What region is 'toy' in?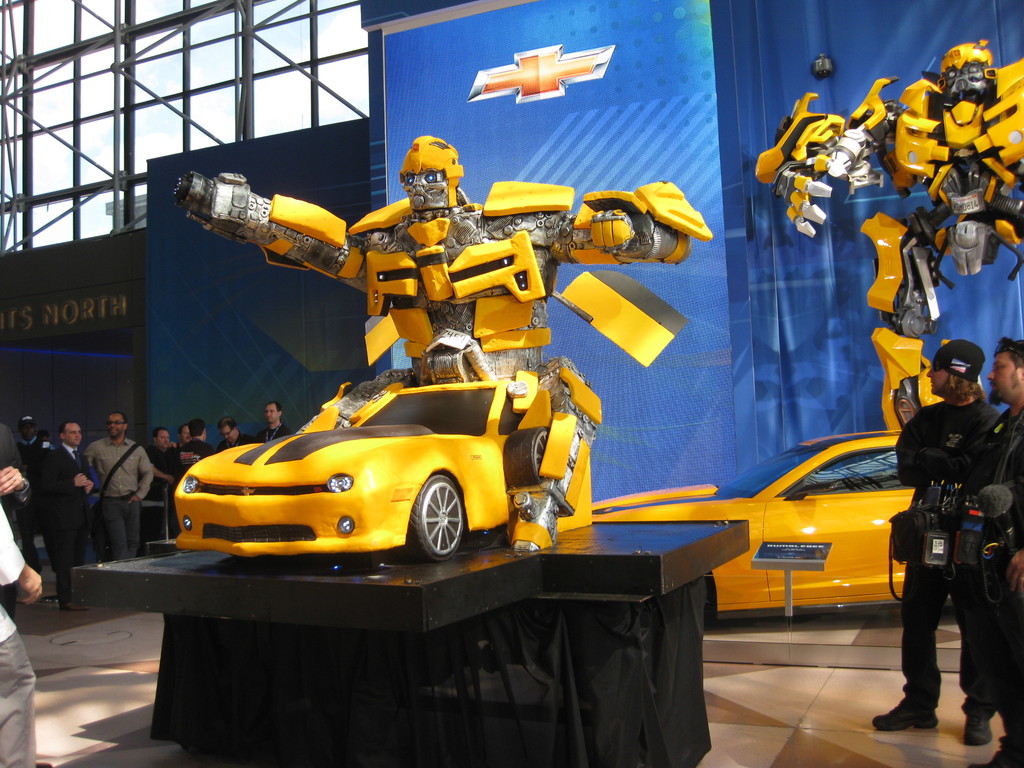
pyautogui.locateOnScreen(755, 33, 1023, 431).
